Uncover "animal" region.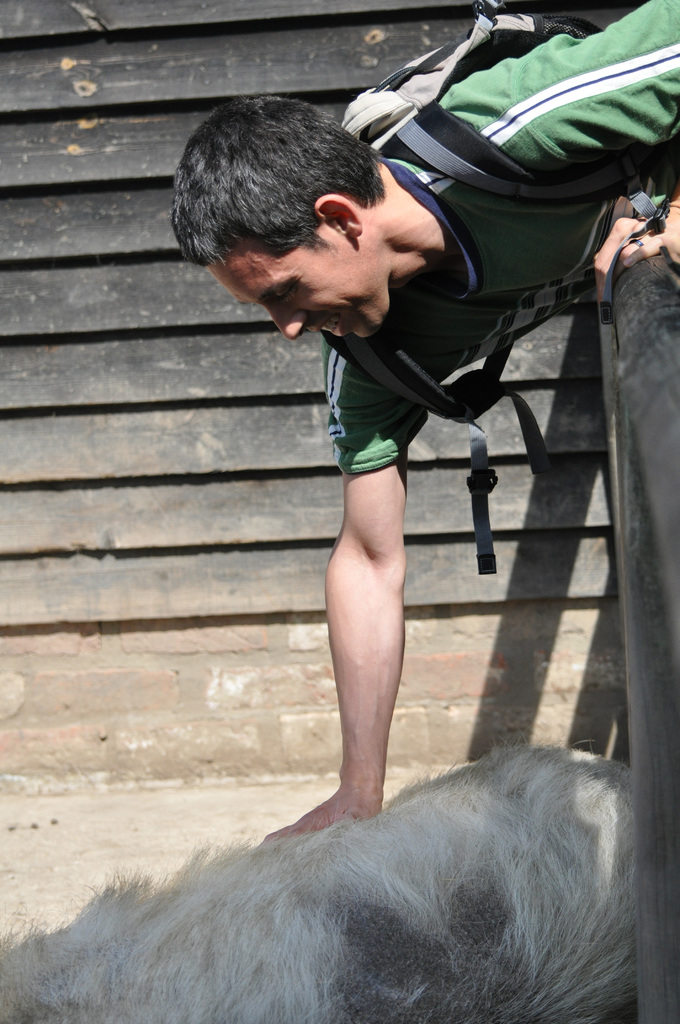
Uncovered: left=0, top=742, right=638, bottom=1023.
